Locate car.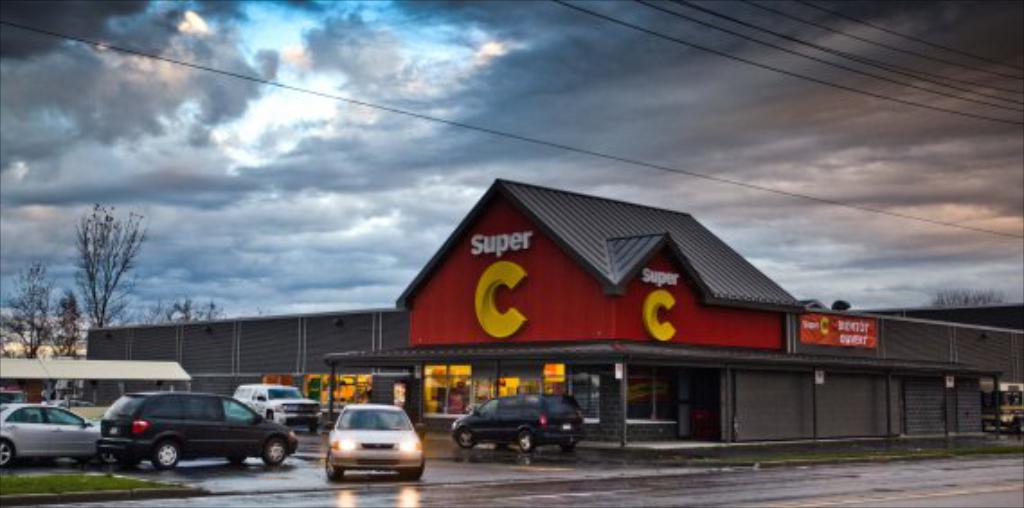
Bounding box: {"left": 99, "top": 387, "right": 295, "bottom": 472}.
